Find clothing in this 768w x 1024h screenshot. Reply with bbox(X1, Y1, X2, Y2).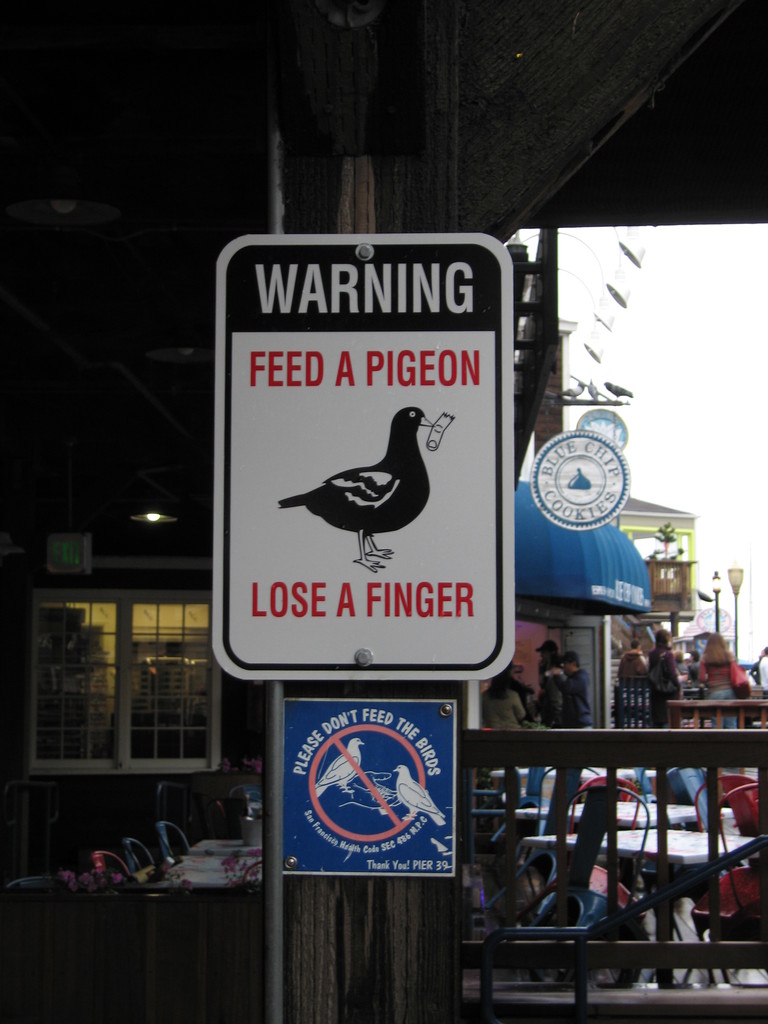
bbox(478, 685, 522, 730).
